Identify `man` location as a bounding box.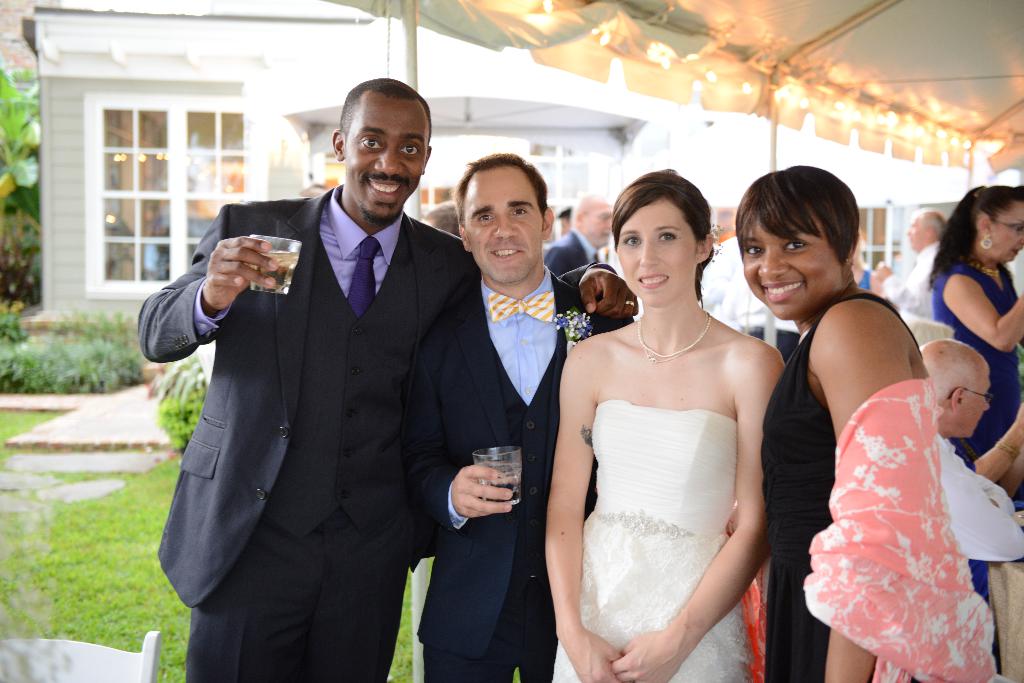
<bbox>867, 202, 950, 320</bbox>.
